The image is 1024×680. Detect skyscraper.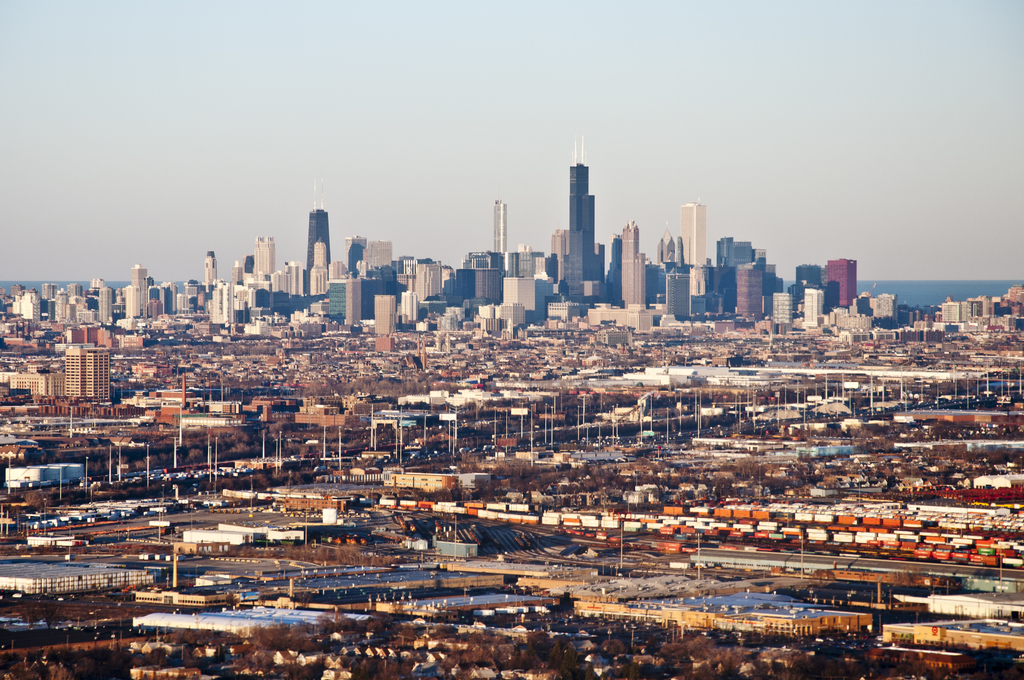
Detection: 794:263:825:309.
